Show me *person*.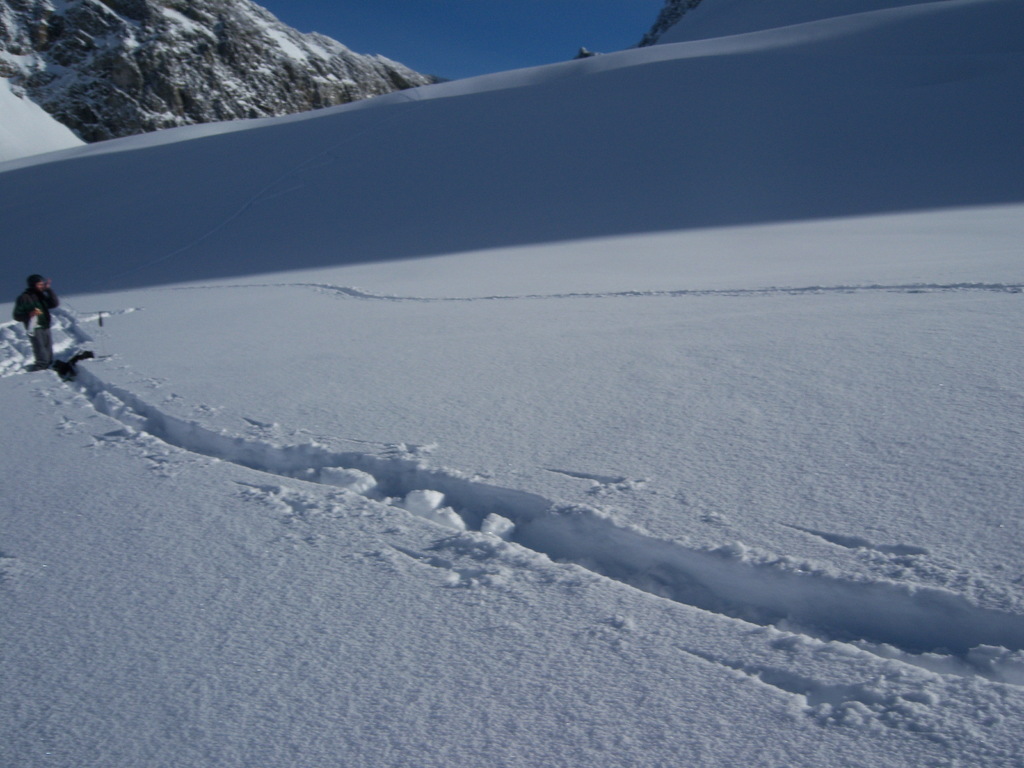
*person* is here: Rect(12, 275, 60, 369).
